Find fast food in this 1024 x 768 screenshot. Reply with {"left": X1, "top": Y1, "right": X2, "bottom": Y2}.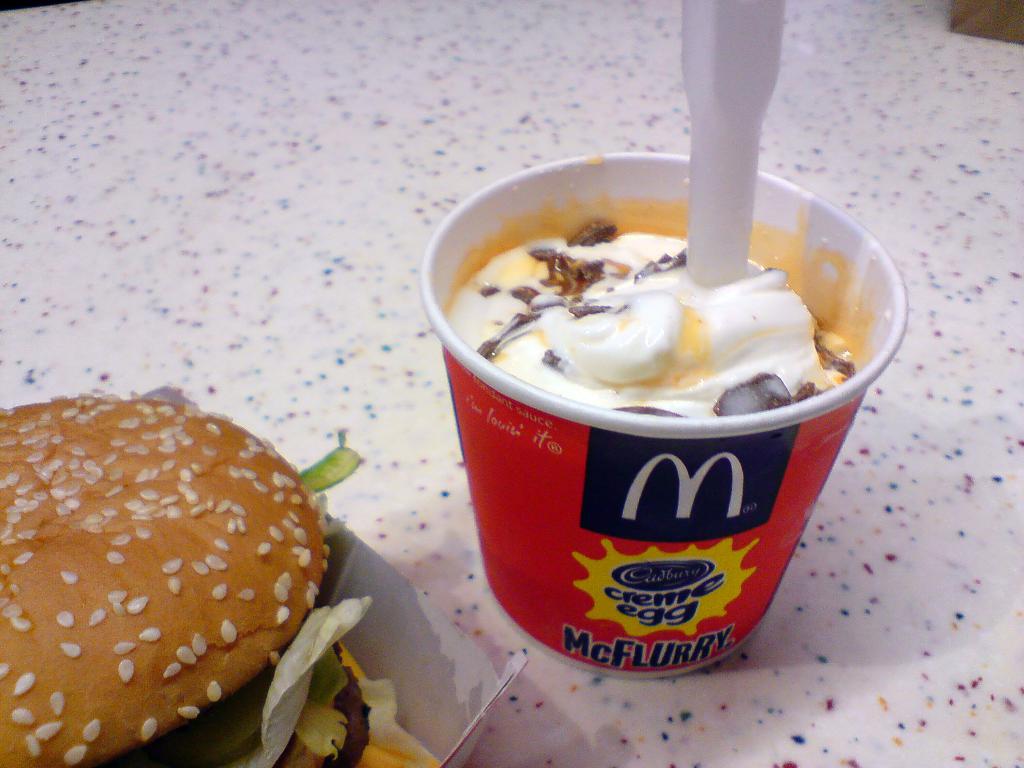
{"left": 0, "top": 396, "right": 387, "bottom": 767}.
